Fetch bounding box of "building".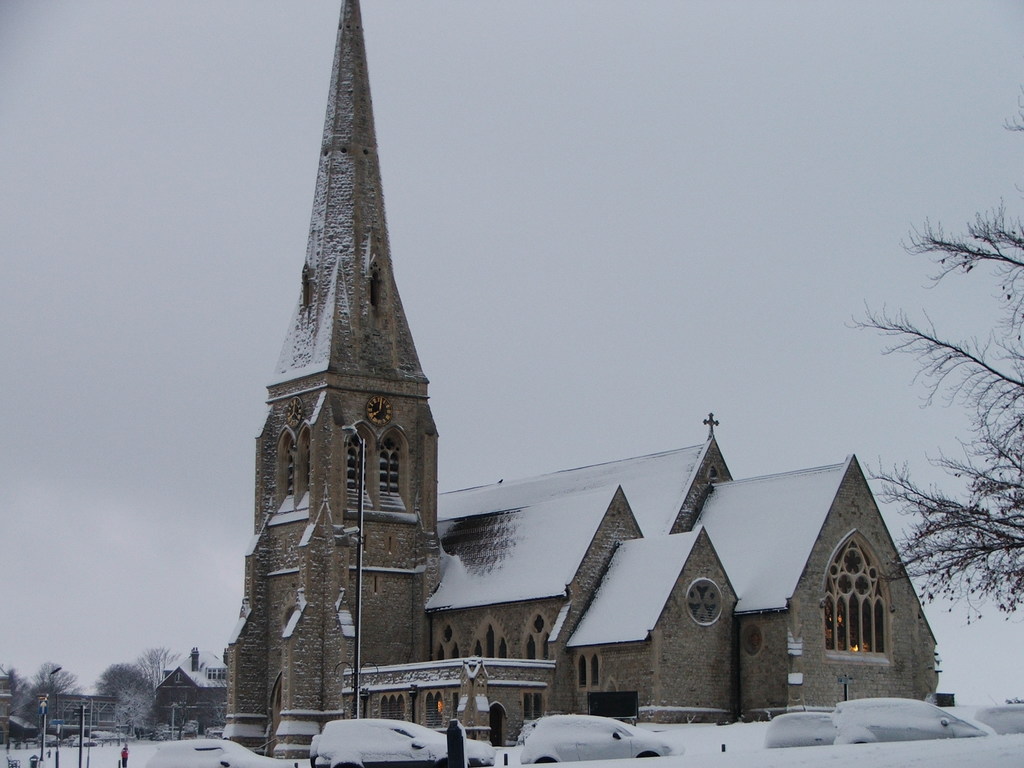
Bbox: crop(152, 648, 230, 745).
